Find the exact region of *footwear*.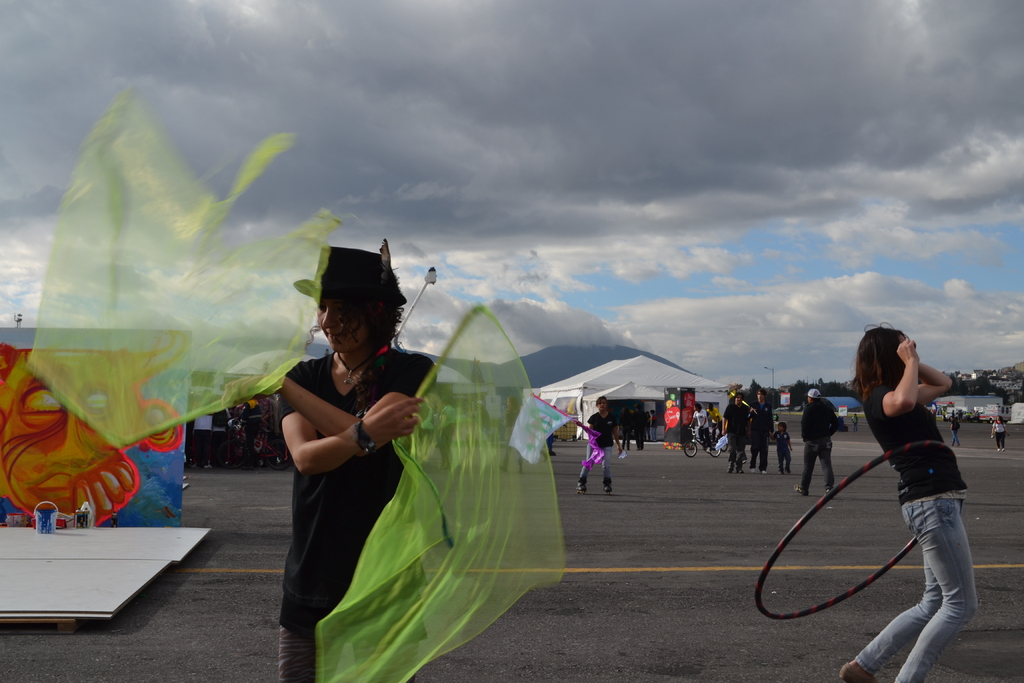
Exact region: 573 475 589 495.
